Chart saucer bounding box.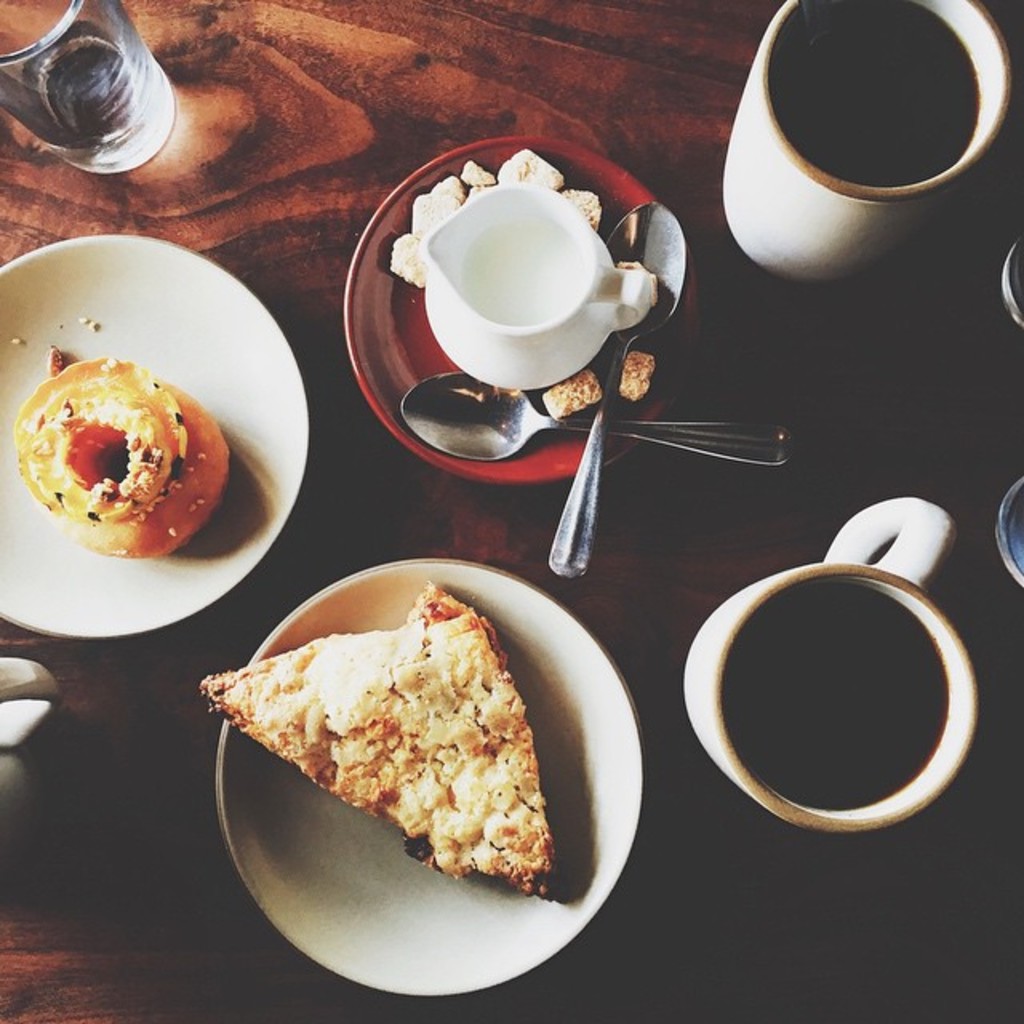
Charted: {"left": 341, "top": 134, "right": 704, "bottom": 485}.
